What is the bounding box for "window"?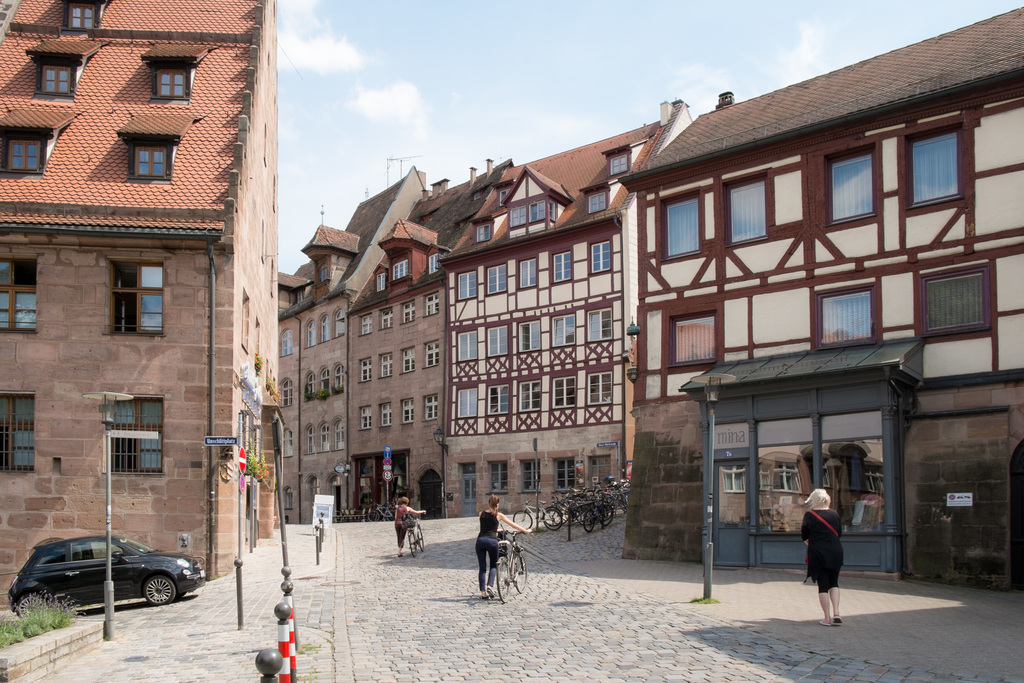
728/177/770/245.
